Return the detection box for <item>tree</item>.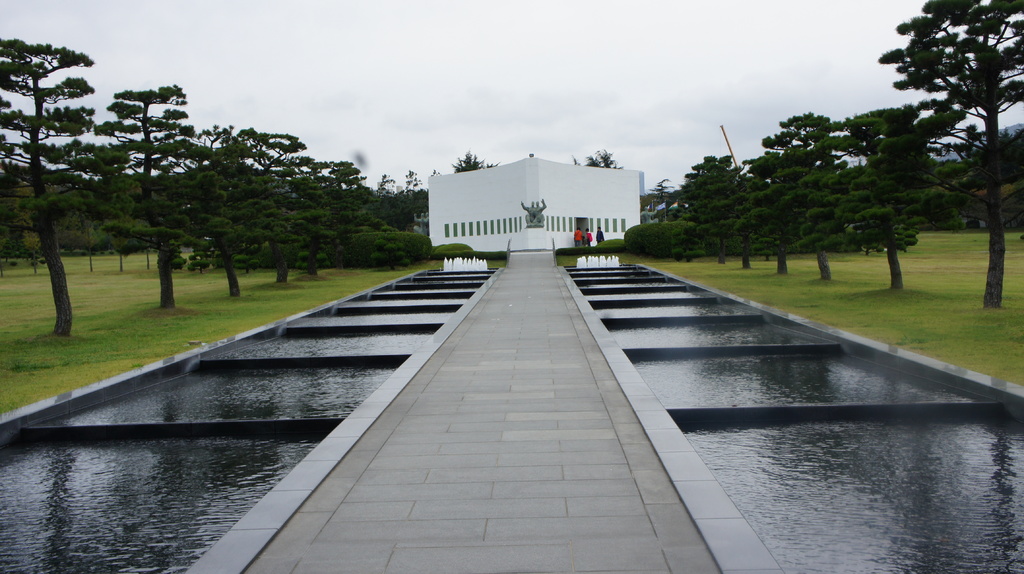
<region>568, 147, 619, 166</region>.
